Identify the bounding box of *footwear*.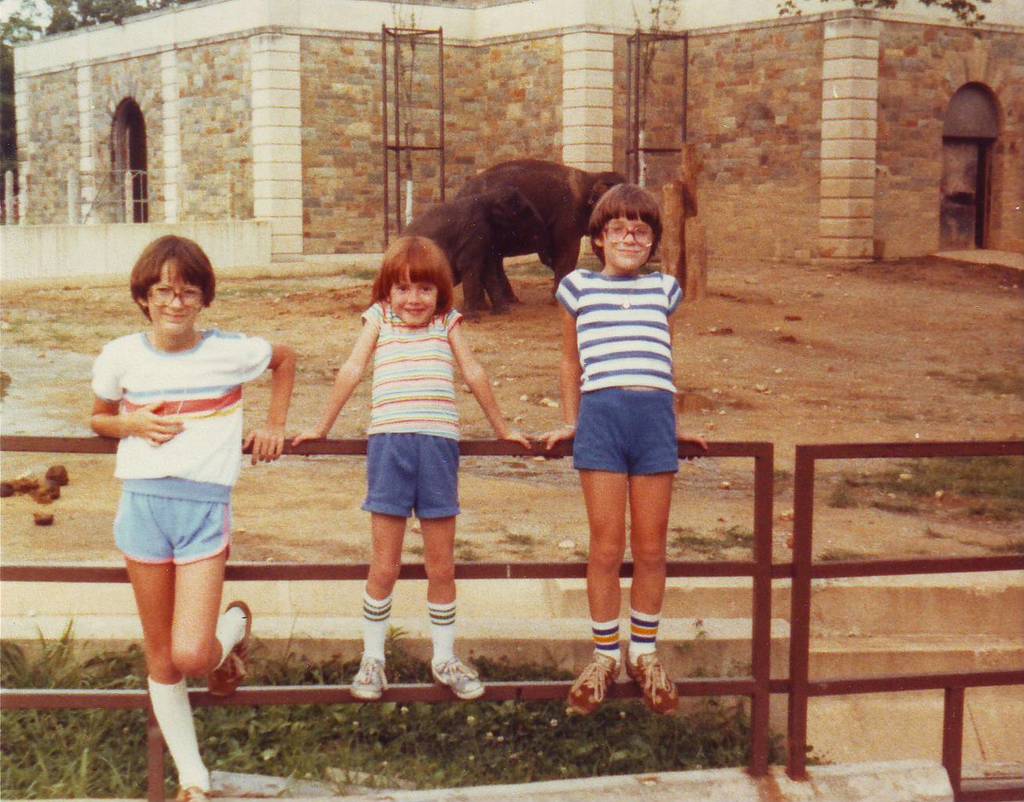
Rect(624, 655, 682, 723).
